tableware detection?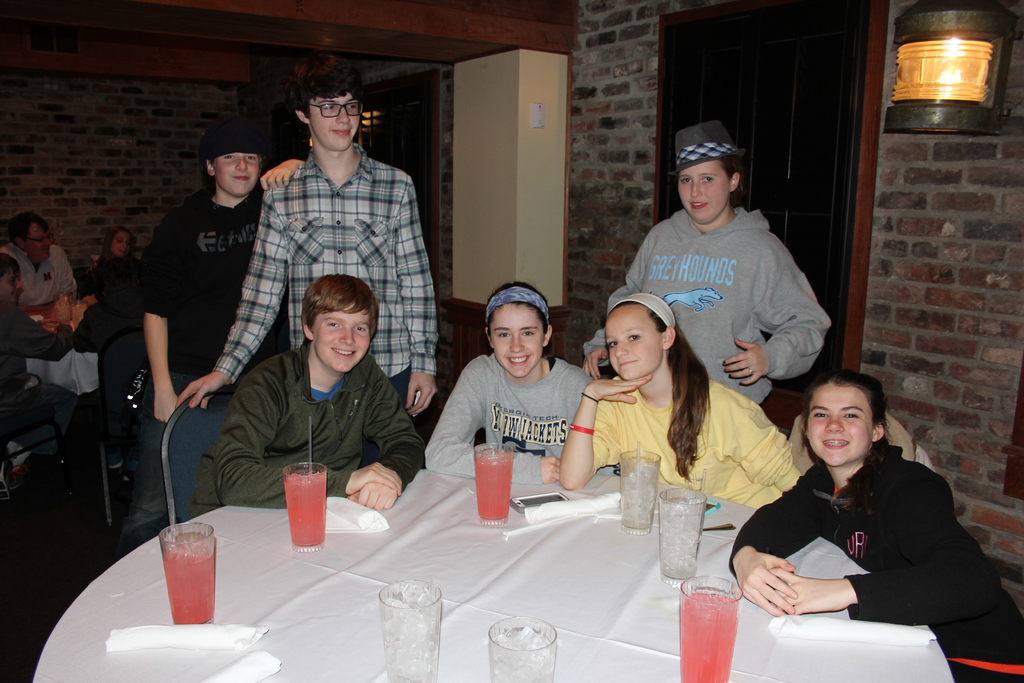
{"left": 619, "top": 447, "right": 661, "bottom": 531}
